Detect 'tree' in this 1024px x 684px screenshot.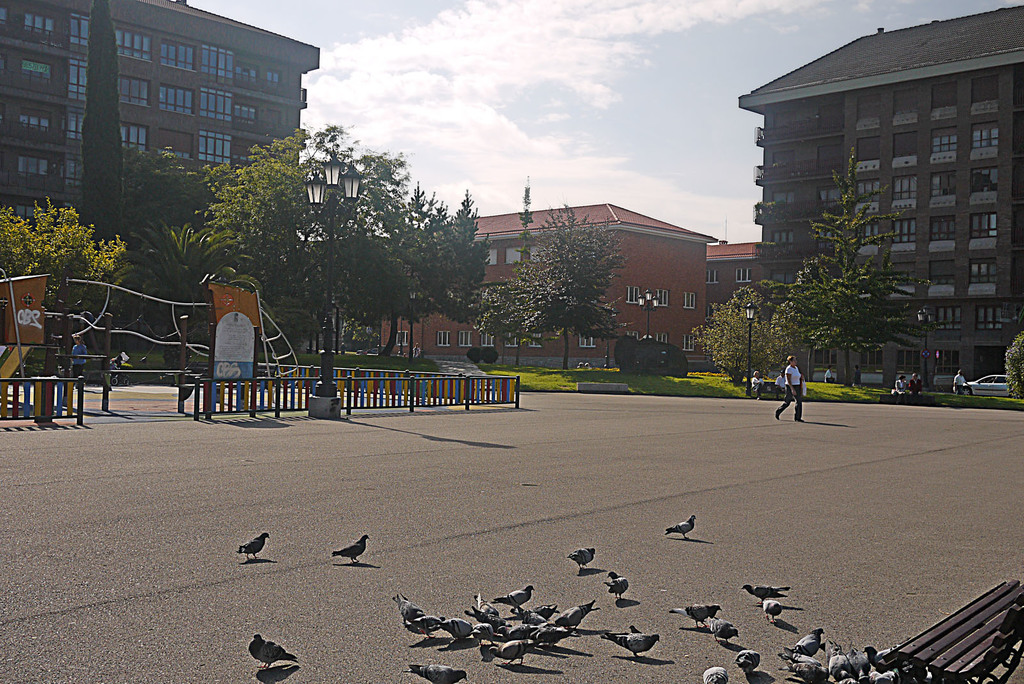
Detection: [196, 111, 411, 335].
